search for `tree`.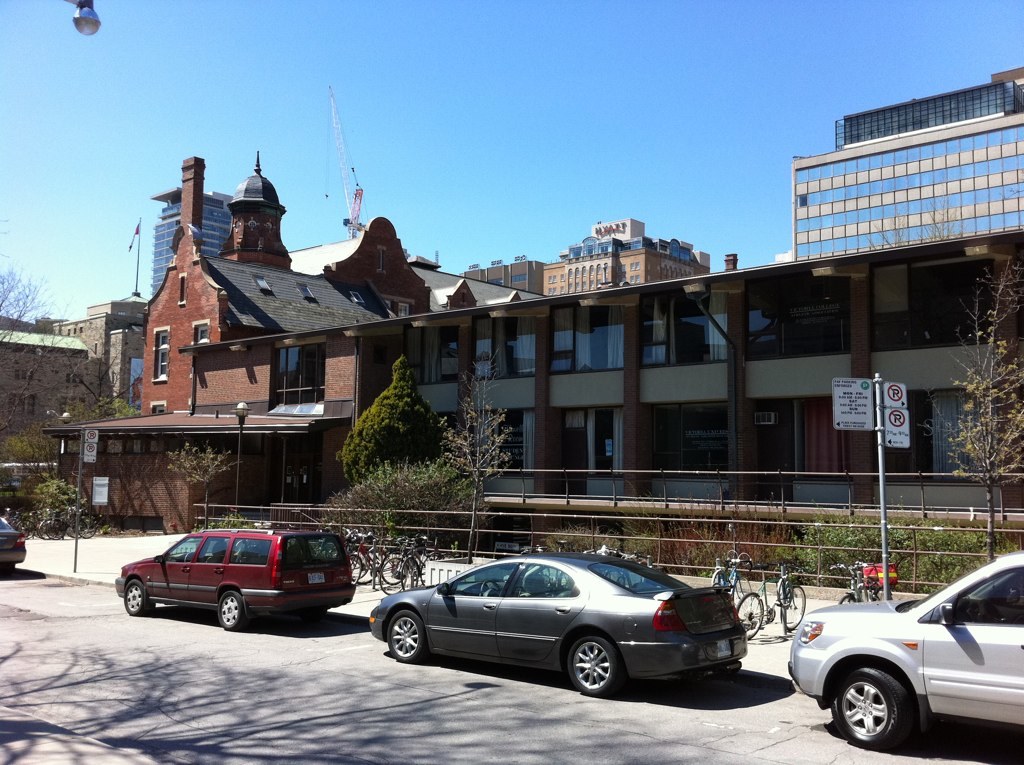
Found at (x1=71, y1=339, x2=132, y2=418).
